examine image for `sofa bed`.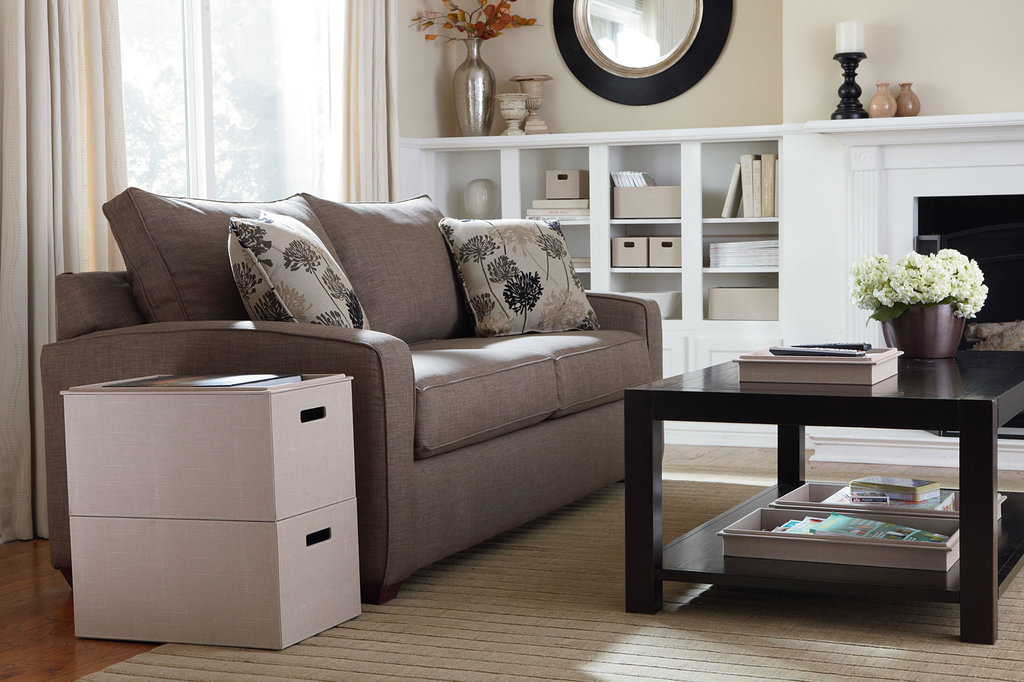
Examination result: box(36, 180, 660, 601).
